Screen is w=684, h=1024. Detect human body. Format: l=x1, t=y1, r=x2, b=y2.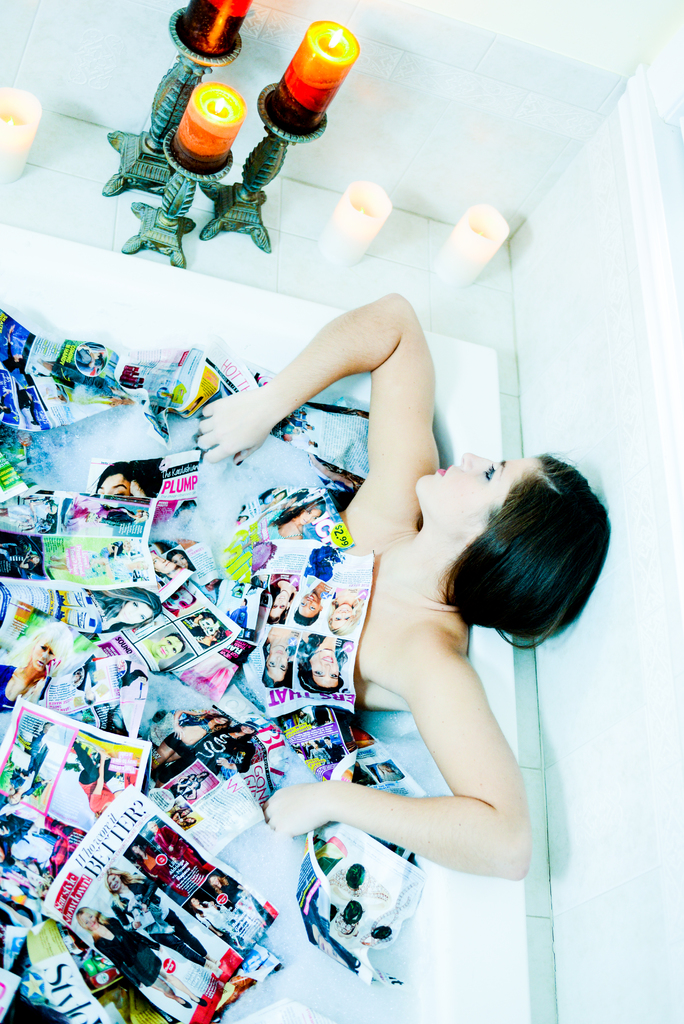
l=241, t=374, r=578, b=900.
